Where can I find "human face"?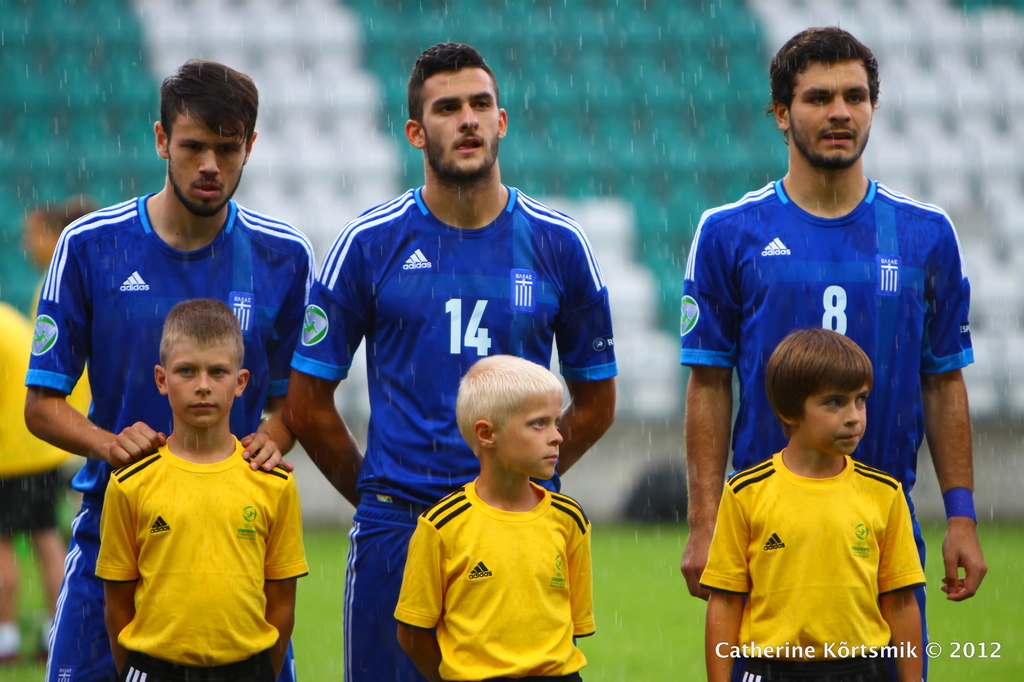
You can find it at rect(792, 55, 872, 165).
